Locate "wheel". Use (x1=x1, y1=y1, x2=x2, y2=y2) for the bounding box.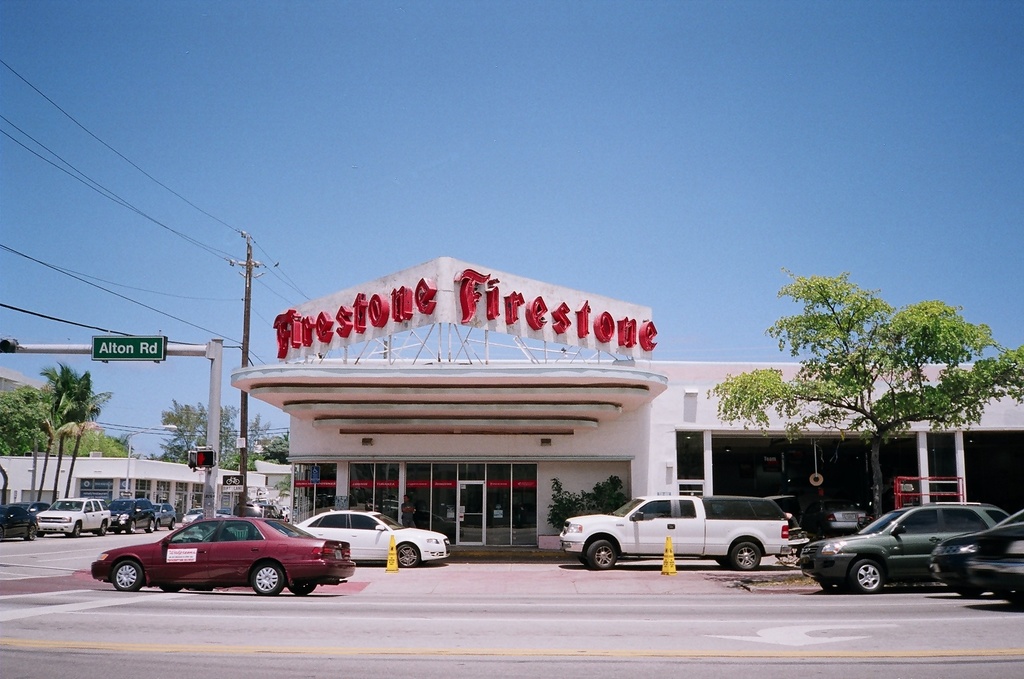
(x1=728, y1=537, x2=763, y2=570).
